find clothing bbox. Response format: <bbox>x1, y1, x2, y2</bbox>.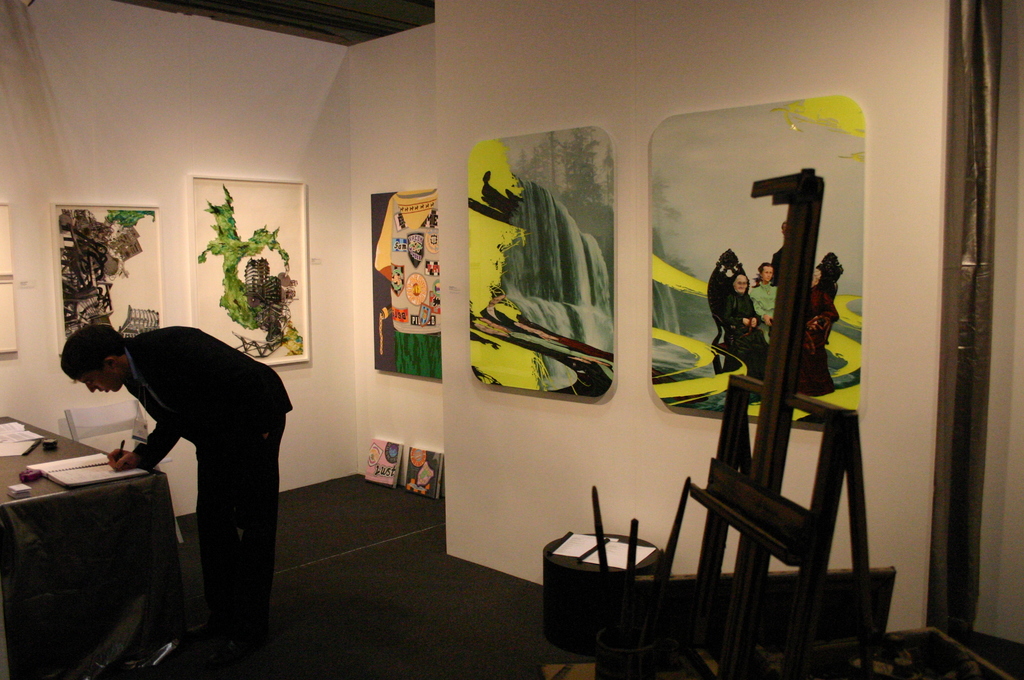
<bbox>748, 280, 779, 323</bbox>.
